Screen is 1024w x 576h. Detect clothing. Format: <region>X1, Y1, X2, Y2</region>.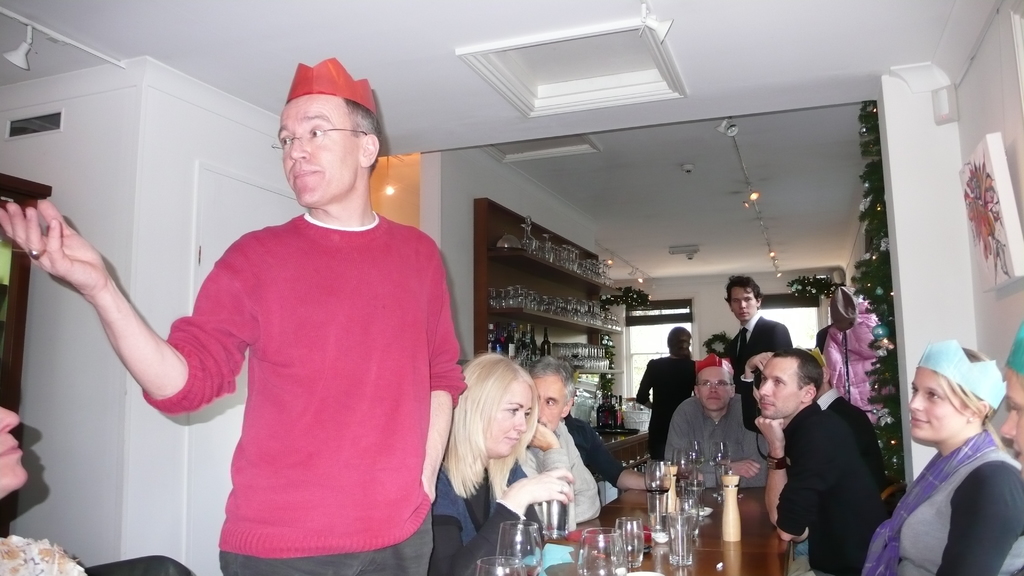
<region>814, 390, 881, 458</region>.
